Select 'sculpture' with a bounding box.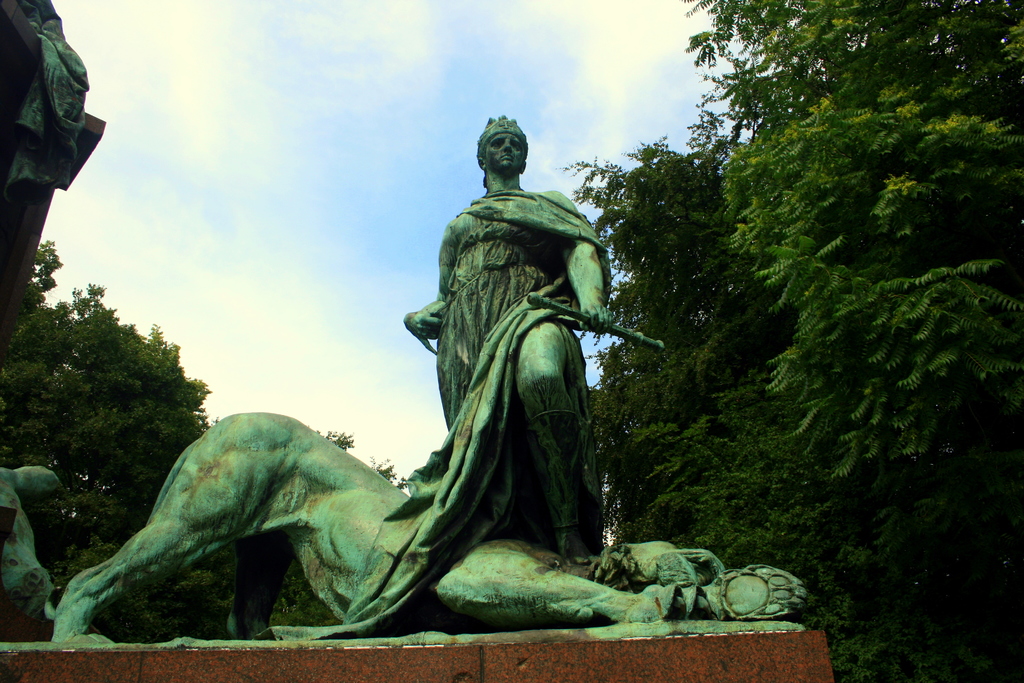
(x1=0, y1=463, x2=71, y2=644).
